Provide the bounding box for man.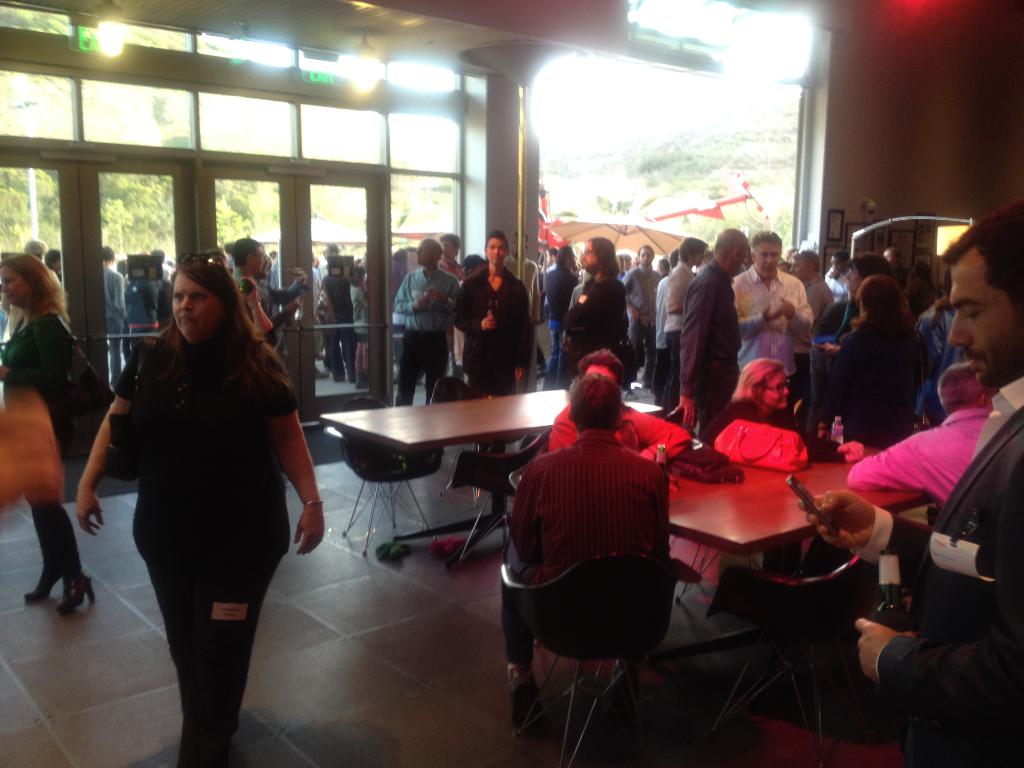
[x1=452, y1=232, x2=536, y2=395].
